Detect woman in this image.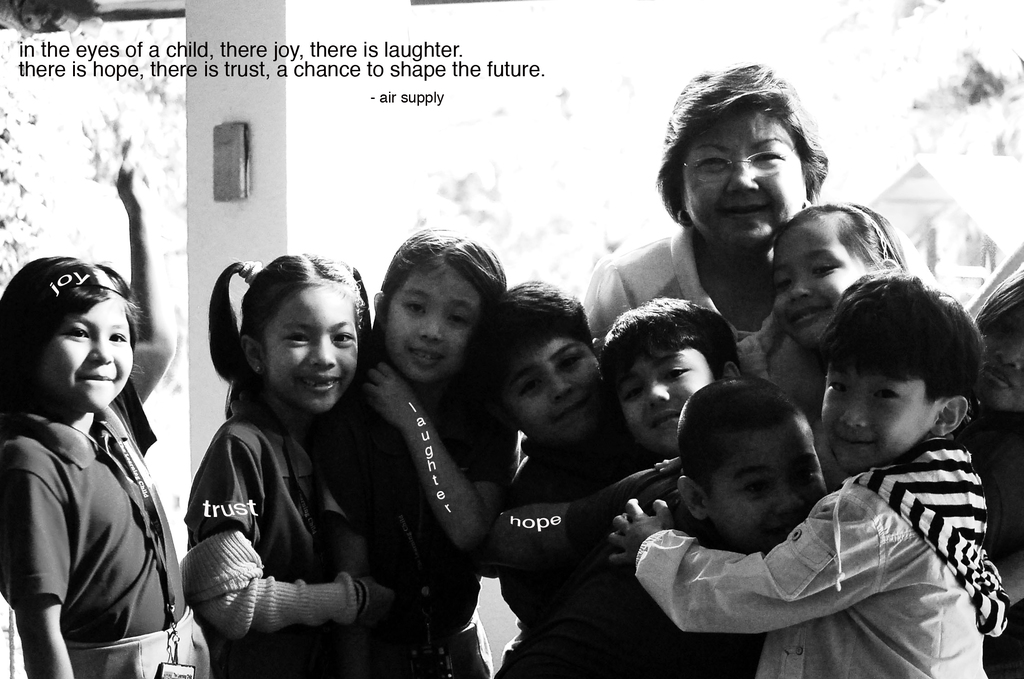
Detection: detection(581, 66, 940, 384).
